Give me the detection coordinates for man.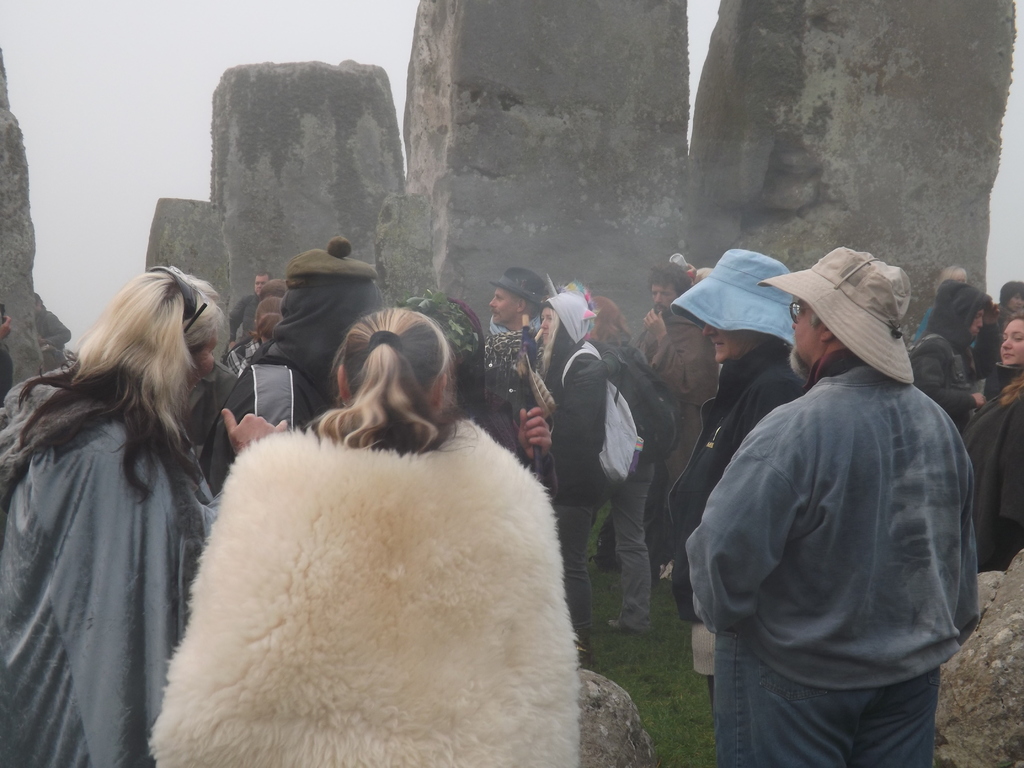
(668, 259, 1000, 767).
